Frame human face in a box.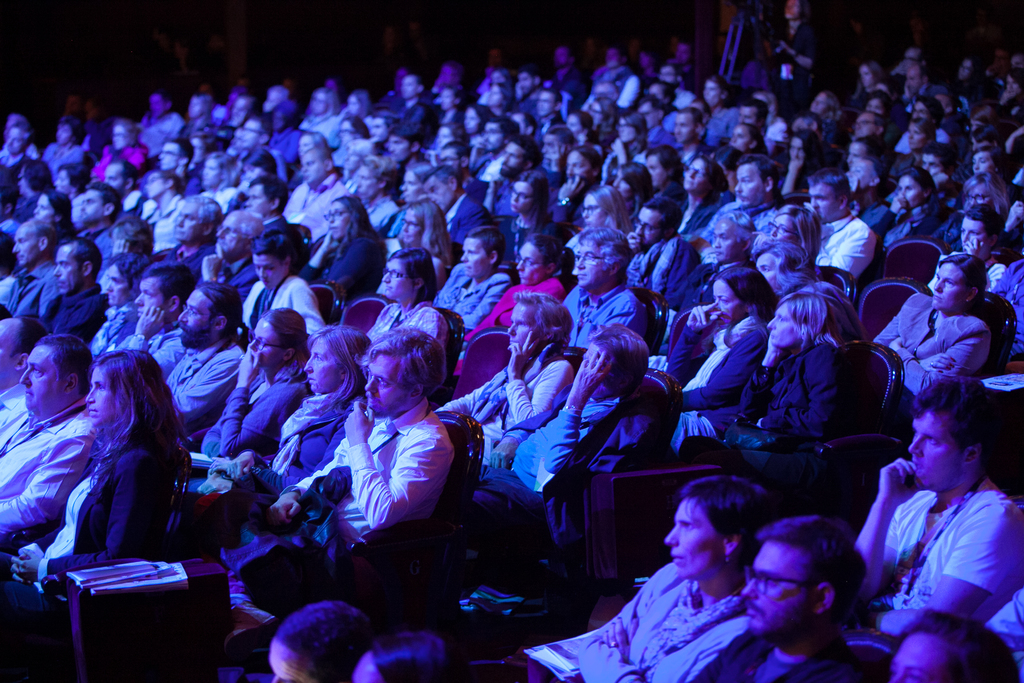
268/638/312/682.
